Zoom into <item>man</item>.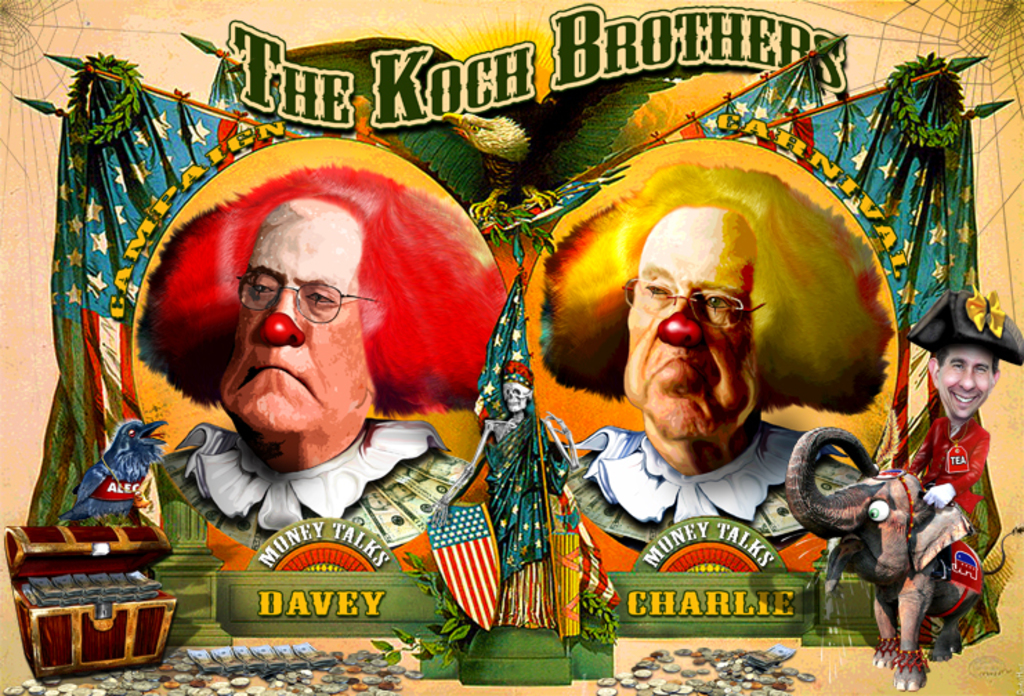
Zoom target: region(551, 137, 909, 579).
